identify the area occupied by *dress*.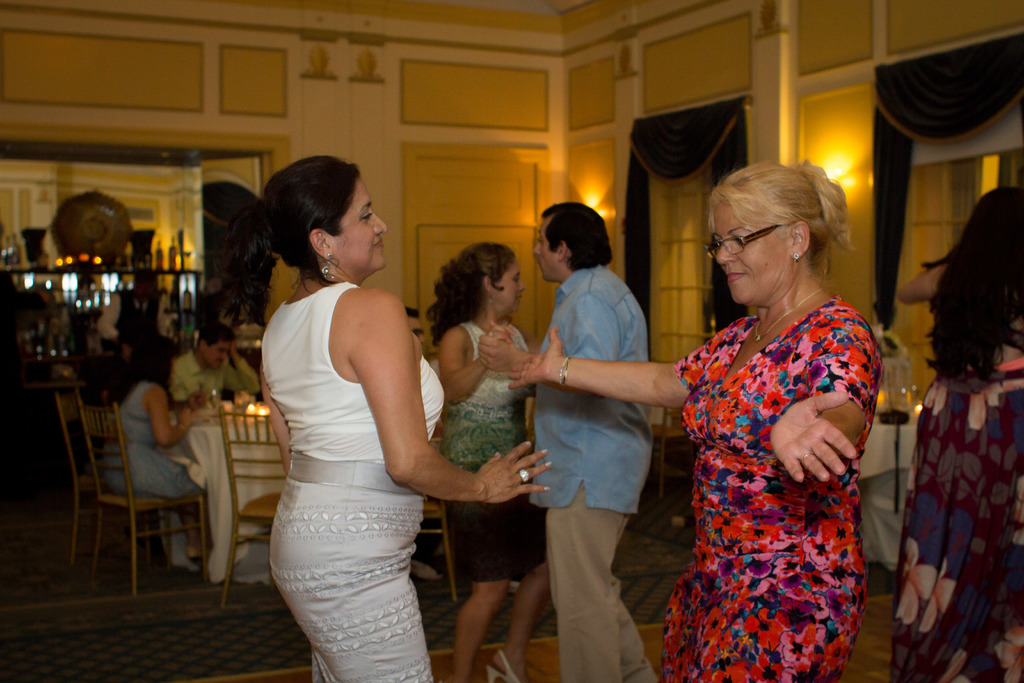
Area: bbox=(264, 282, 446, 682).
